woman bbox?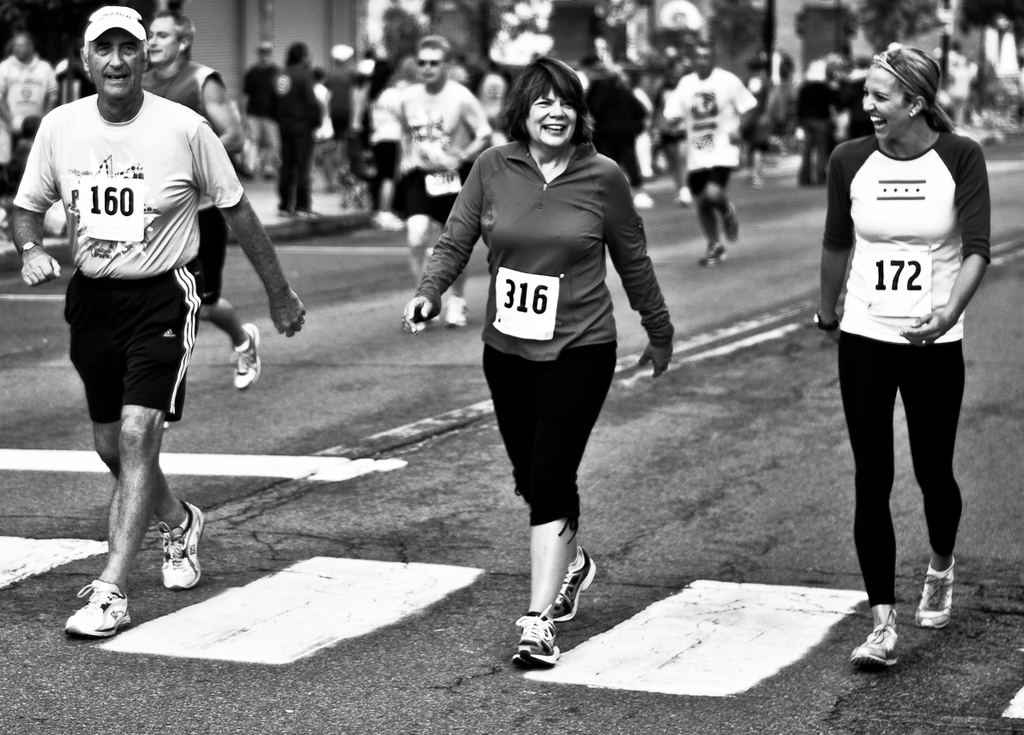
x1=427, y1=68, x2=667, y2=651
